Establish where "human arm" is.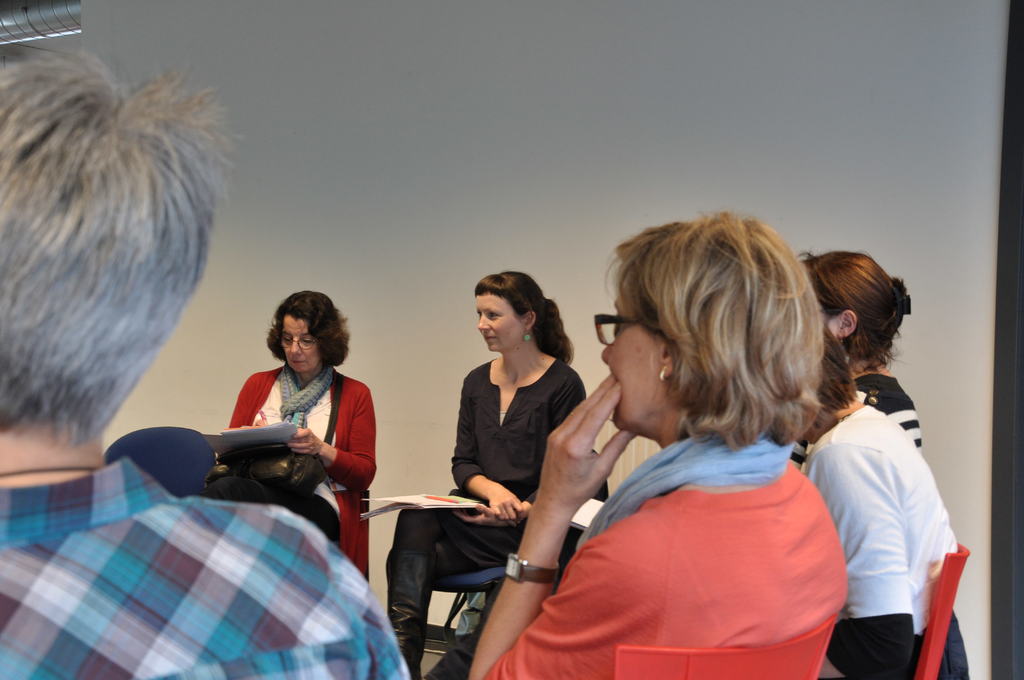
Established at select_region(800, 449, 913, 679).
